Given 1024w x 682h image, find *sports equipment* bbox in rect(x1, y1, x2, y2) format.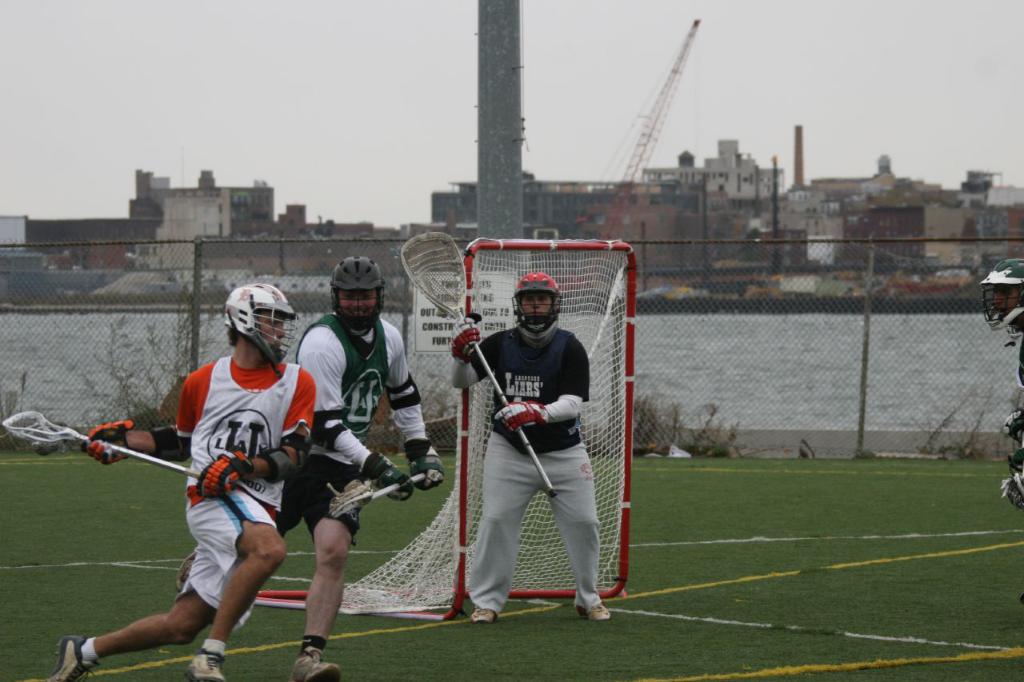
rect(194, 449, 254, 497).
